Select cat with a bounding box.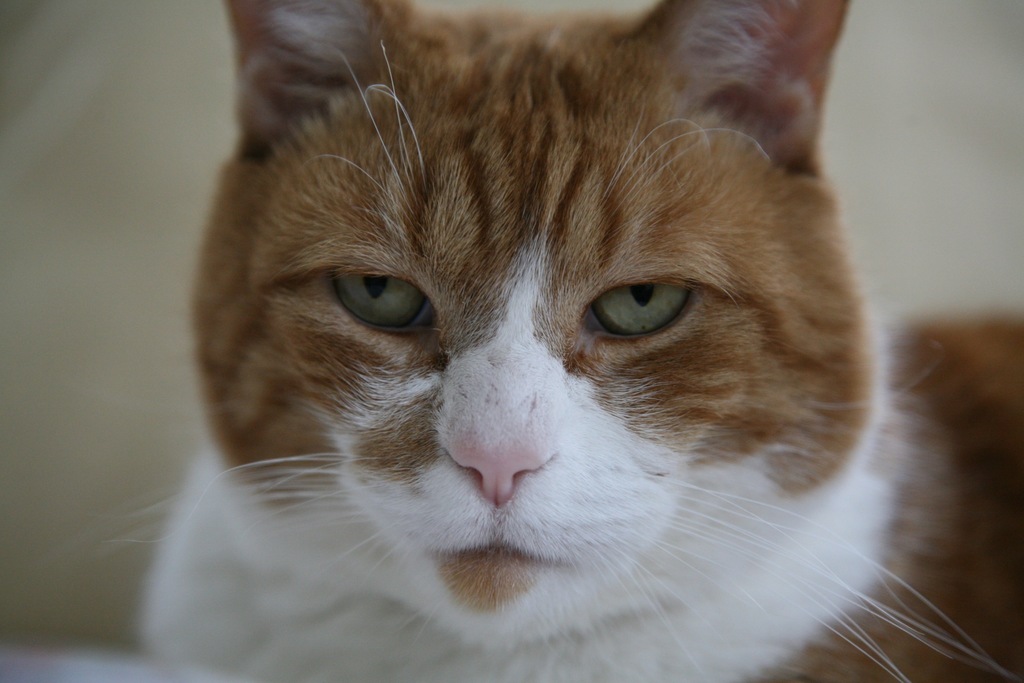
49,0,1023,682.
